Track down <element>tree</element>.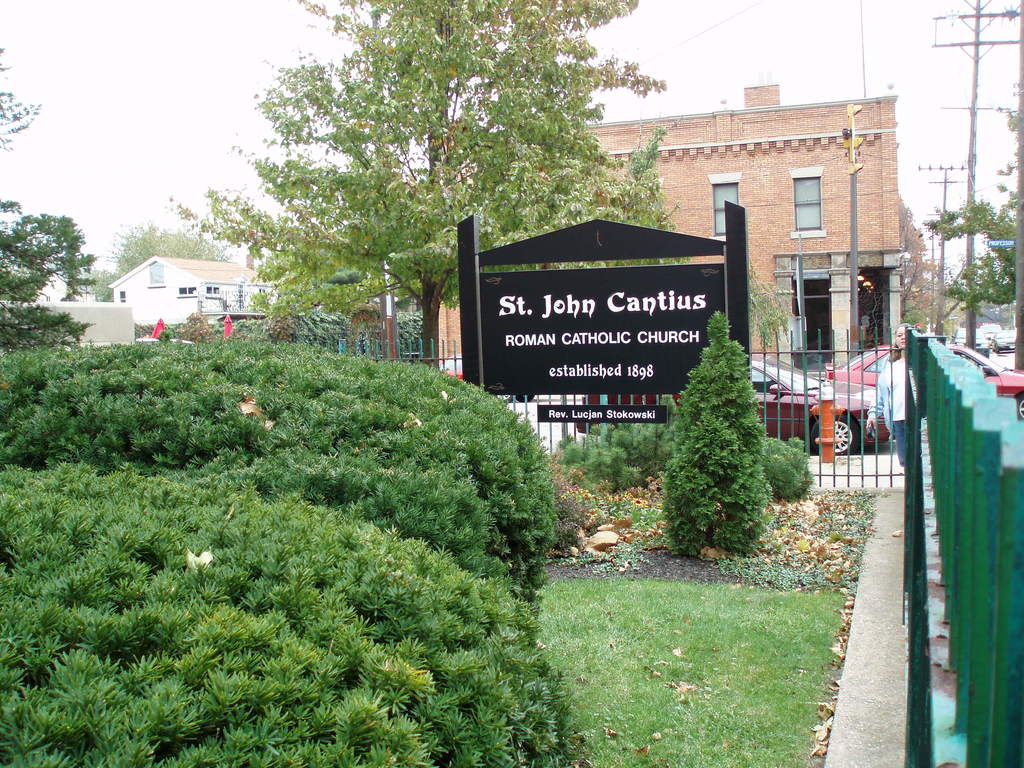
Tracked to BBox(0, 192, 92, 311).
